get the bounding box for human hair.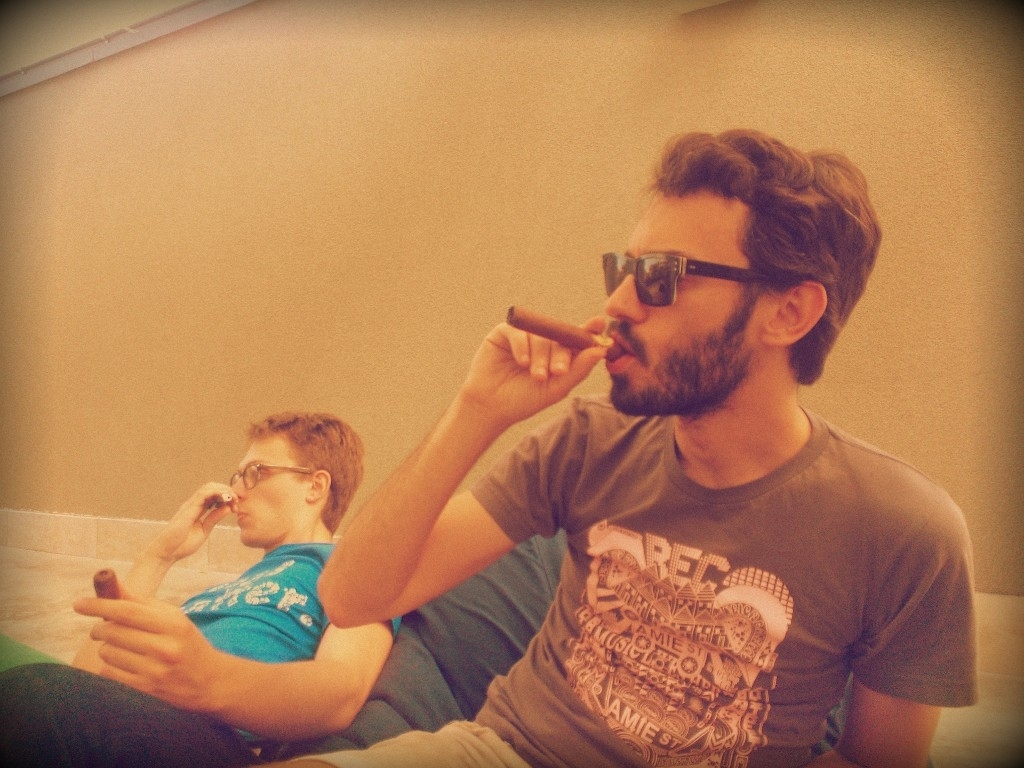
l=245, t=420, r=373, b=536.
